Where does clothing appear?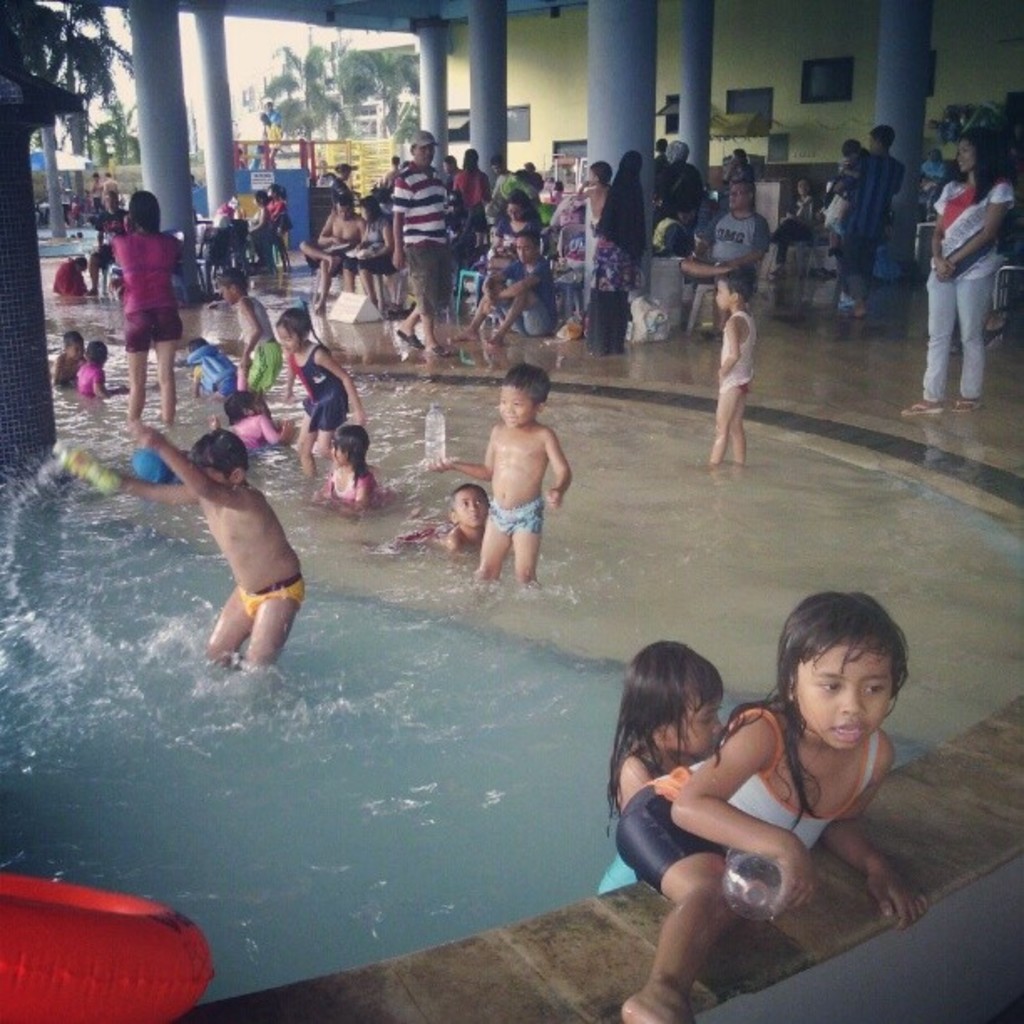
Appears at x1=714, y1=311, x2=753, y2=395.
